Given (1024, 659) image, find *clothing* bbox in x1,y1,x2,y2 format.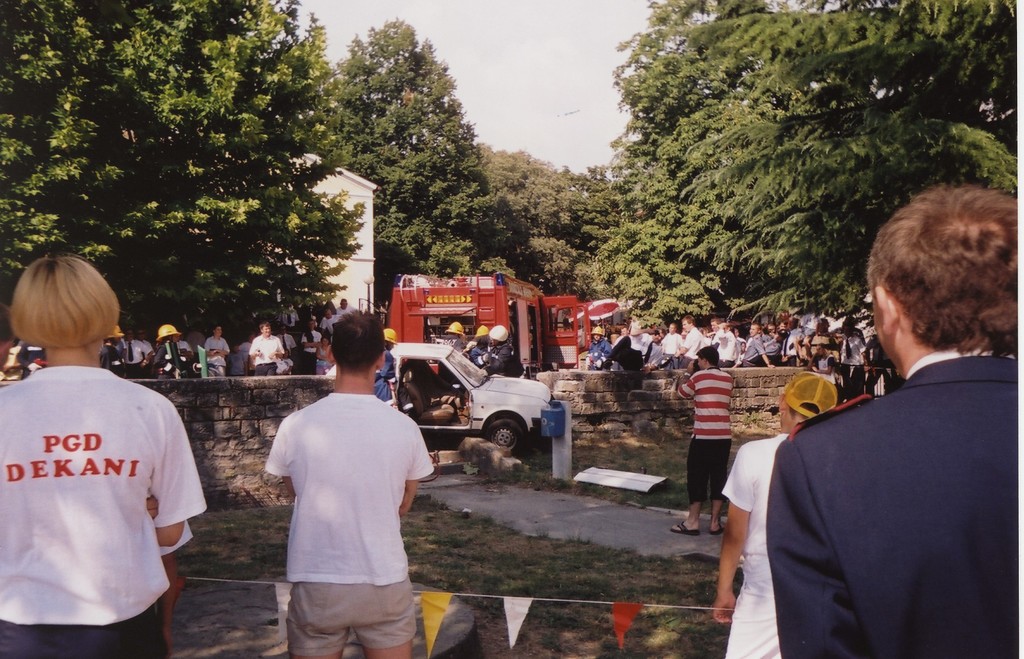
373,346,398,403.
